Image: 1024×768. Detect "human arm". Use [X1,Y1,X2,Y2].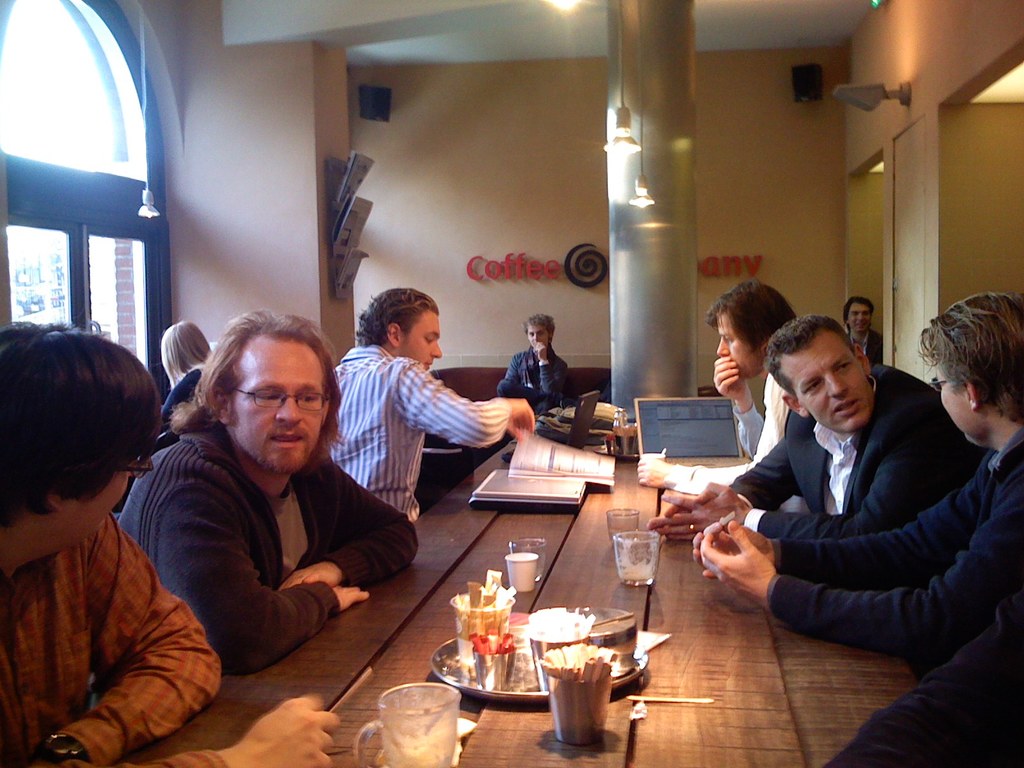
[653,430,799,540].
